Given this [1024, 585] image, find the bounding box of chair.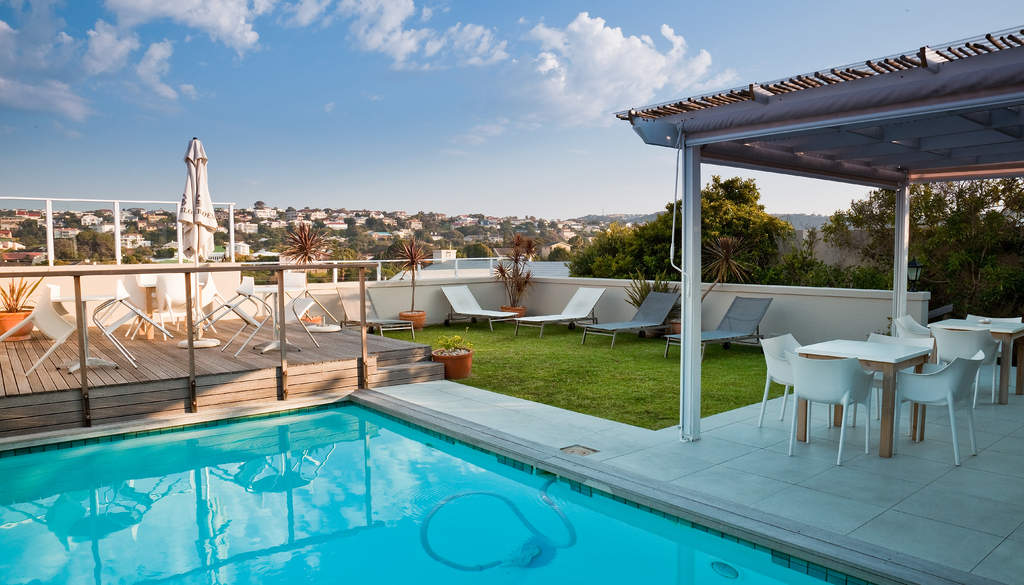
bbox=(90, 282, 174, 362).
